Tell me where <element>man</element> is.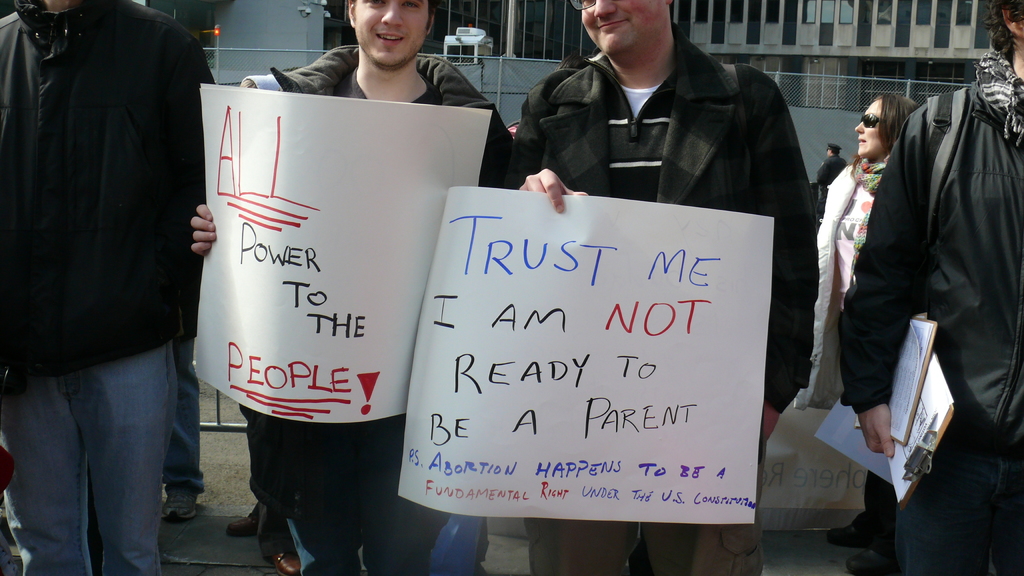
<element>man</element> is at (x1=165, y1=323, x2=204, y2=526).
